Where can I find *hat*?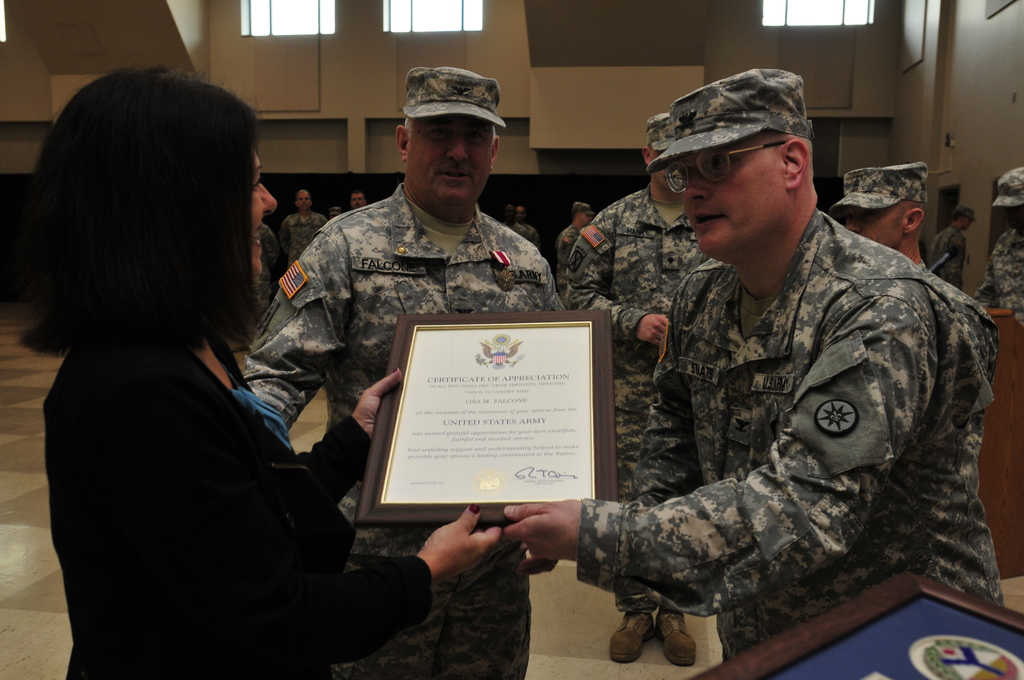
You can find it at [831, 164, 928, 219].
